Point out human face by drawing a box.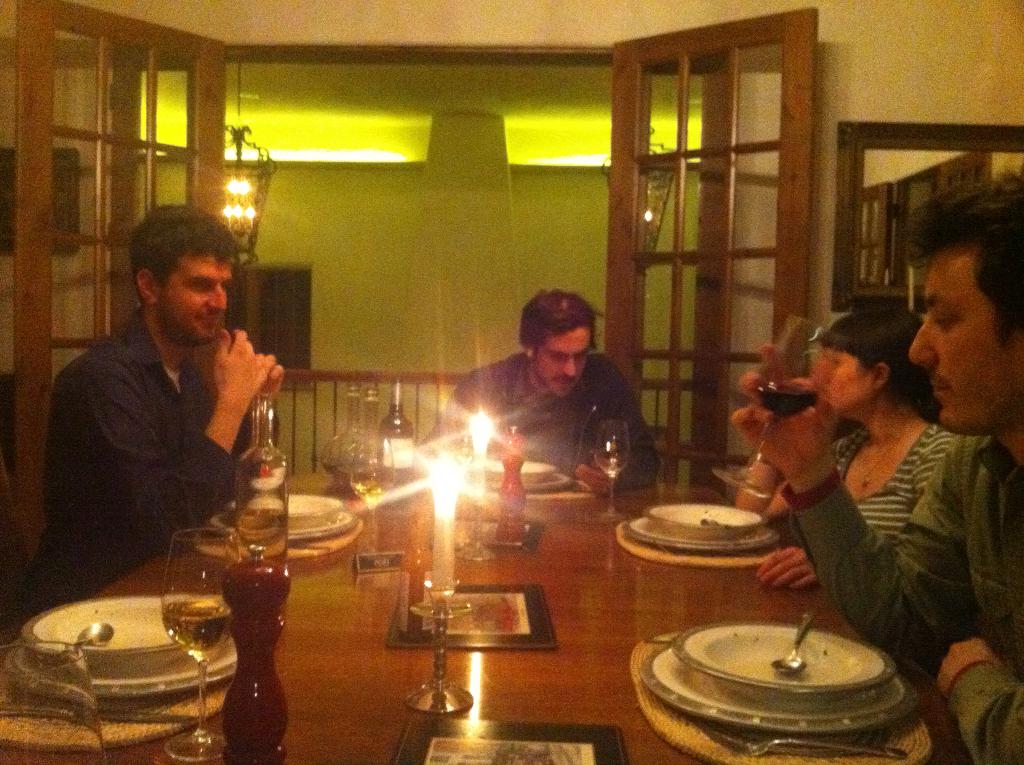
909/244/1023/437.
